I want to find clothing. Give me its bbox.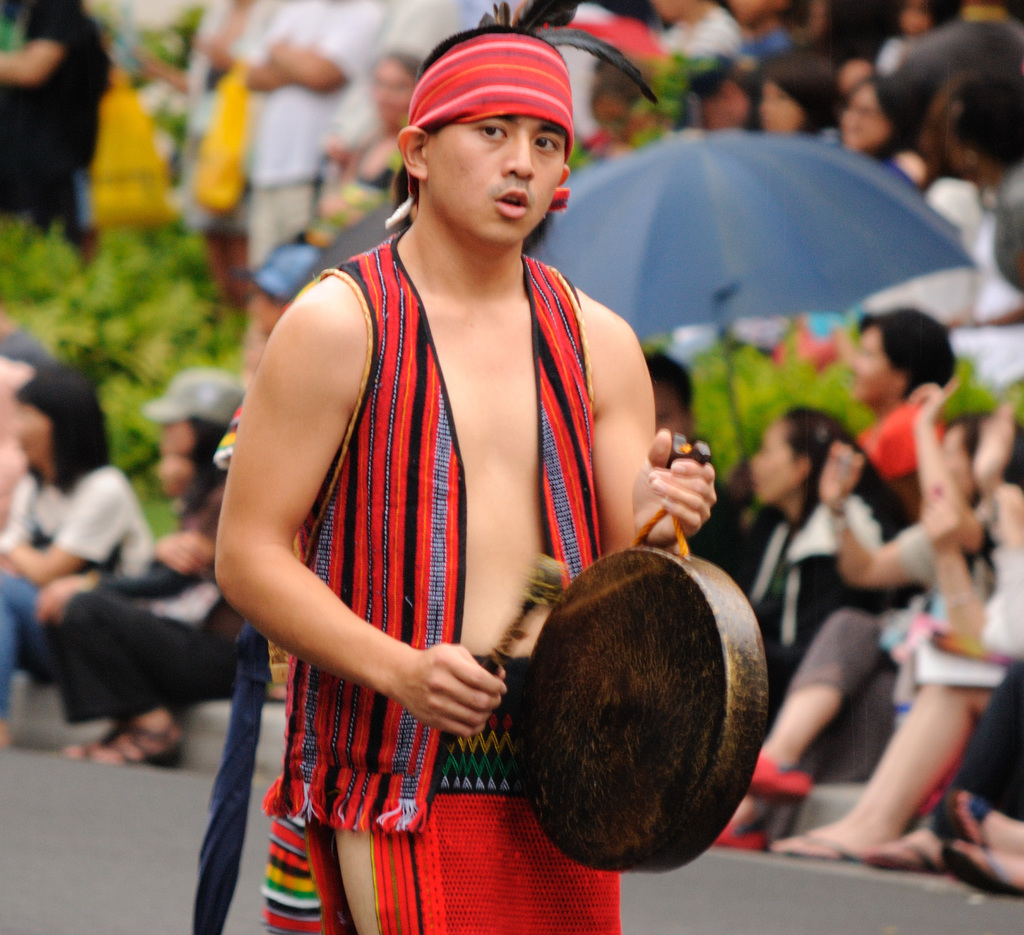
pyautogui.locateOnScreen(257, 229, 630, 934).
